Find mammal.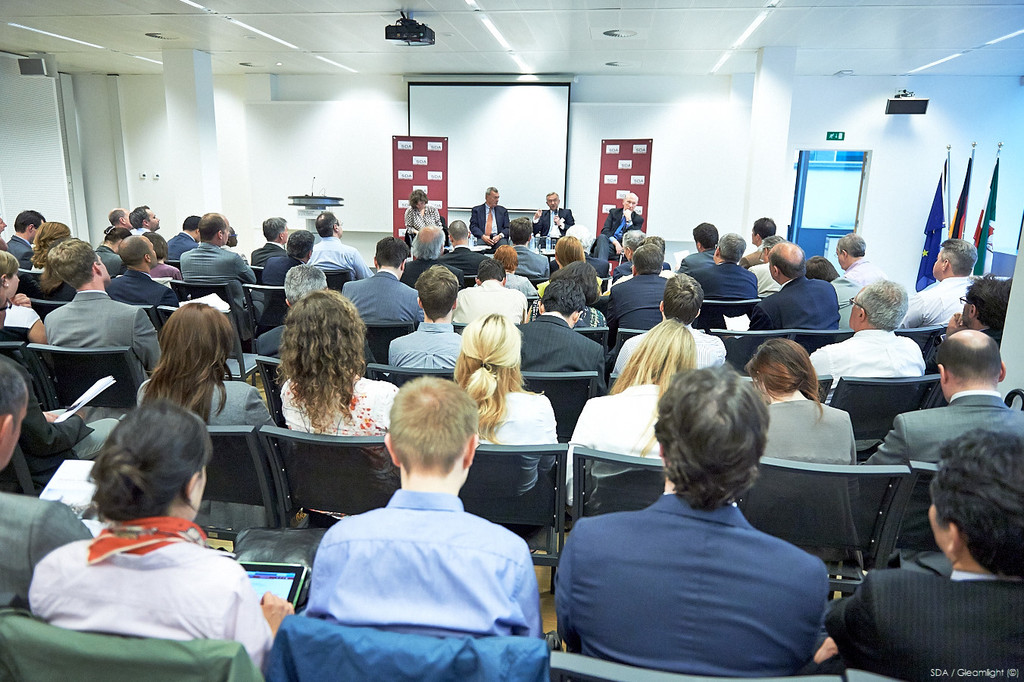
<box>813,275,922,403</box>.
